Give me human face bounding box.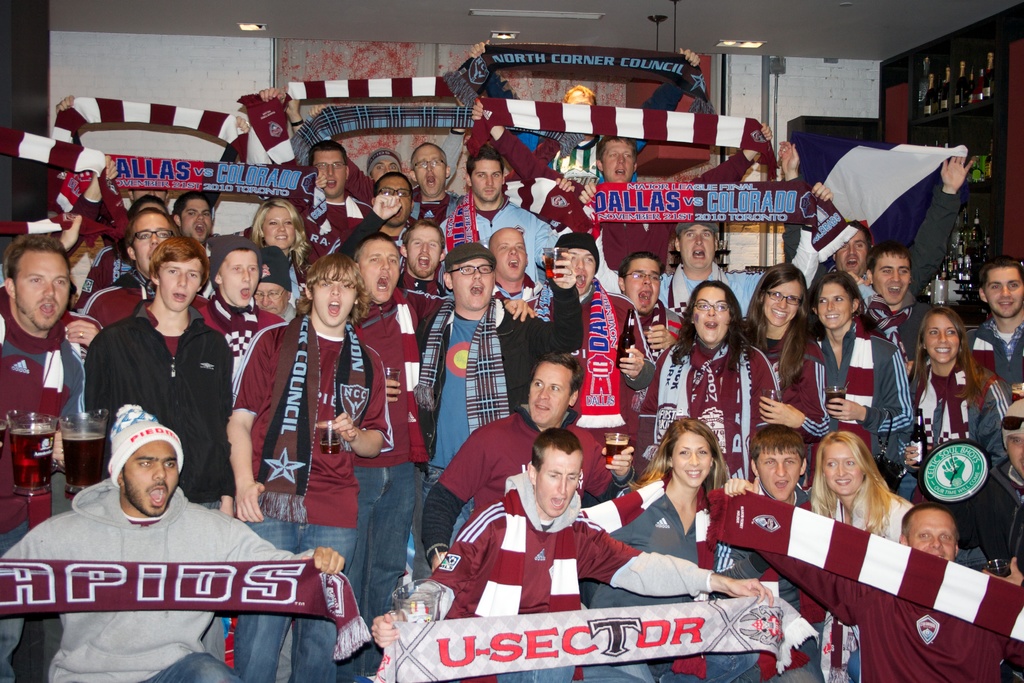
[x1=689, y1=282, x2=732, y2=345].
